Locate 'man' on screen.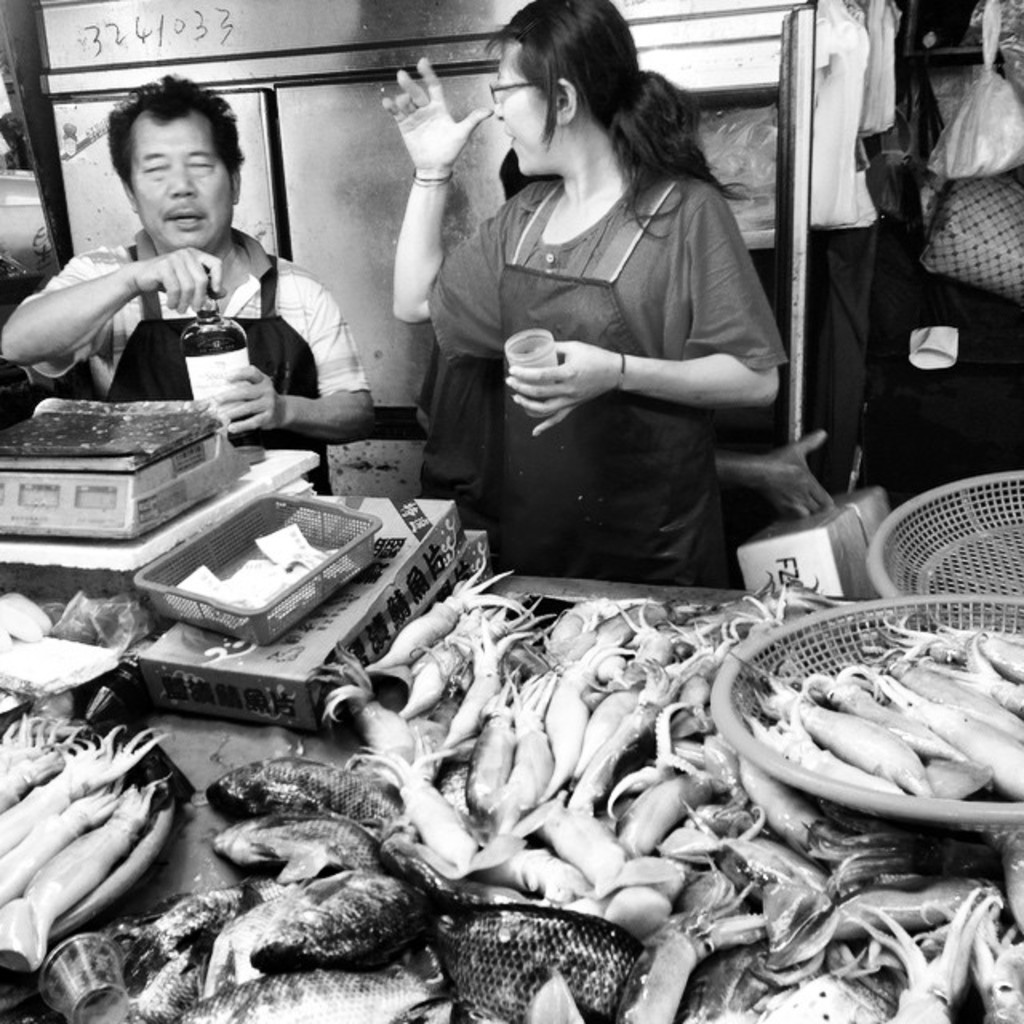
On screen at {"left": 18, "top": 104, "right": 374, "bottom": 438}.
